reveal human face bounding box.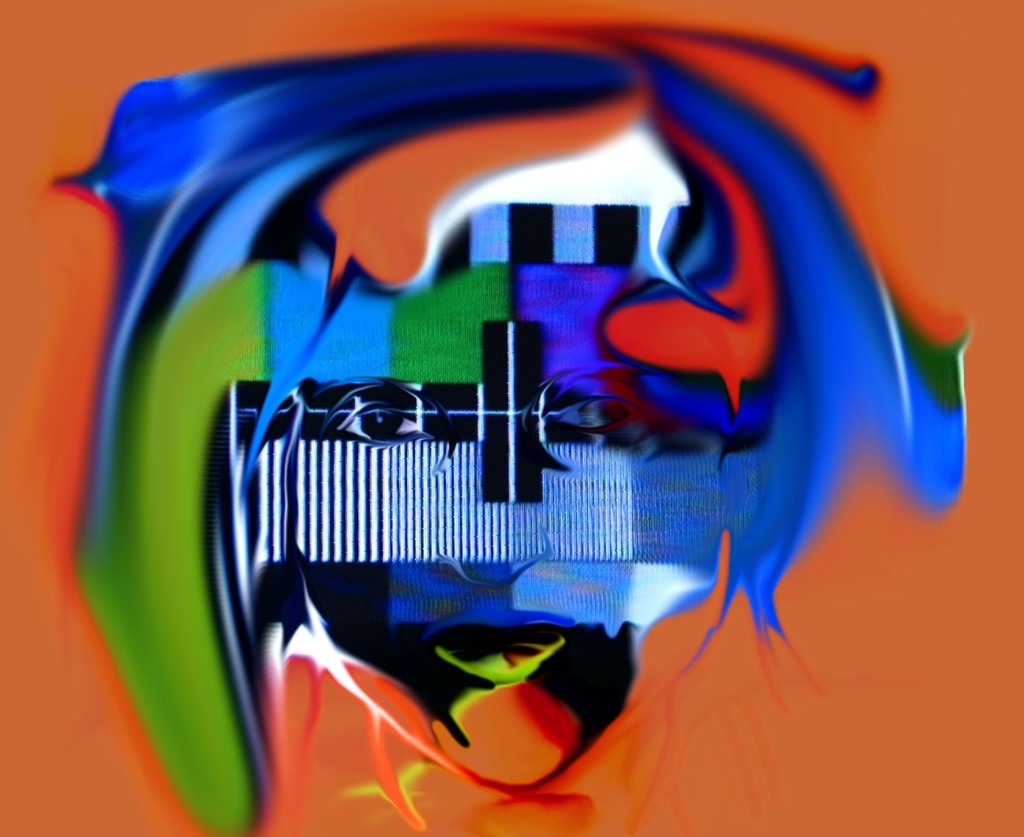
Revealed: [x1=285, y1=264, x2=741, y2=787].
